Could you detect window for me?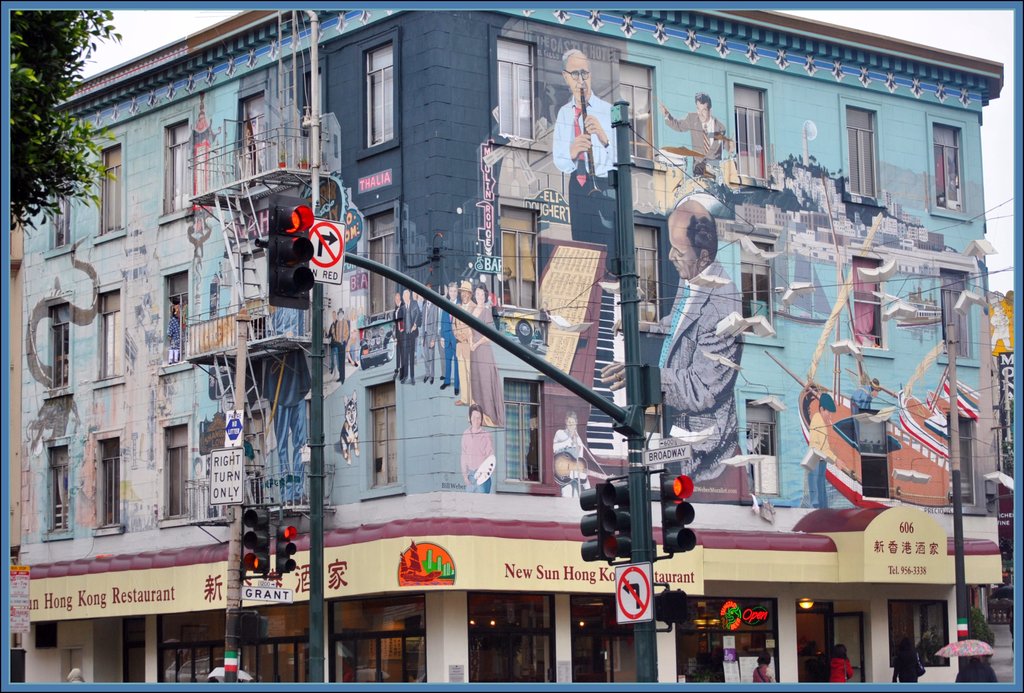
Detection result: locate(366, 386, 401, 484).
